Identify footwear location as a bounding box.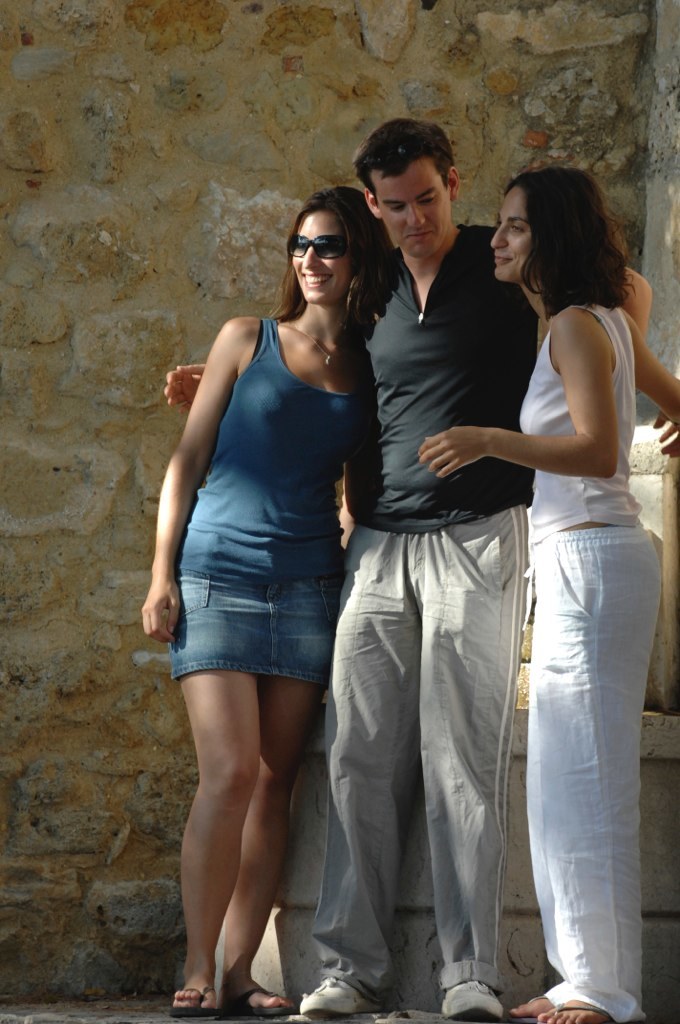
226,983,300,1023.
